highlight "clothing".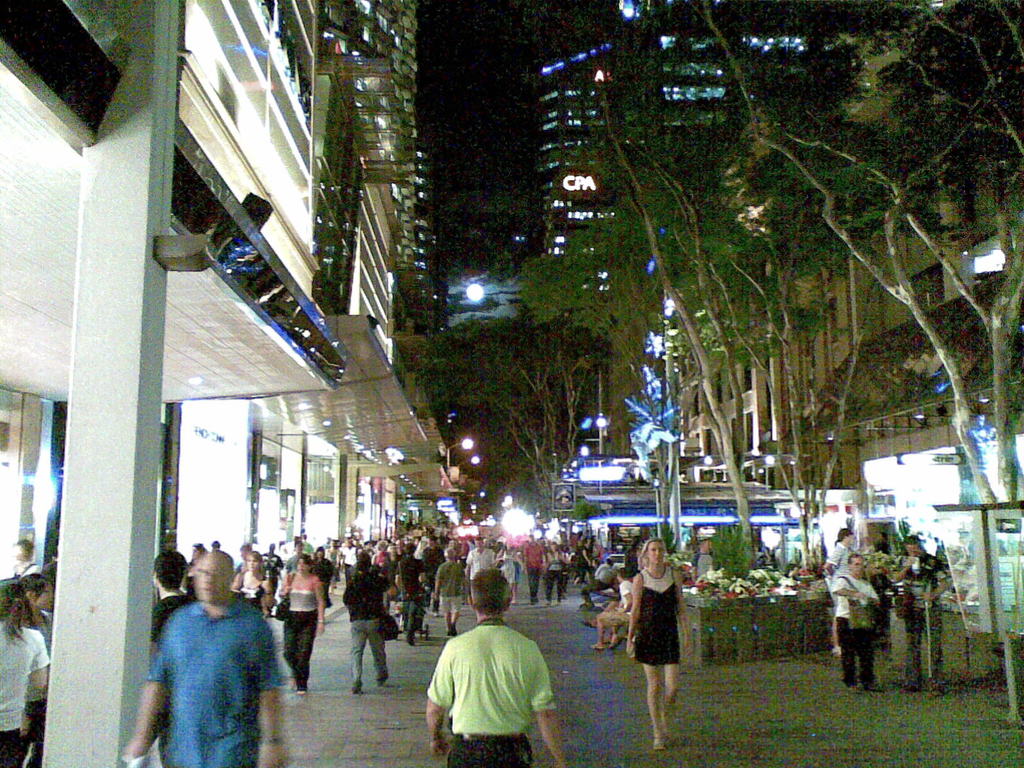
Highlighted region: box=[342, 564, 387, 695].
